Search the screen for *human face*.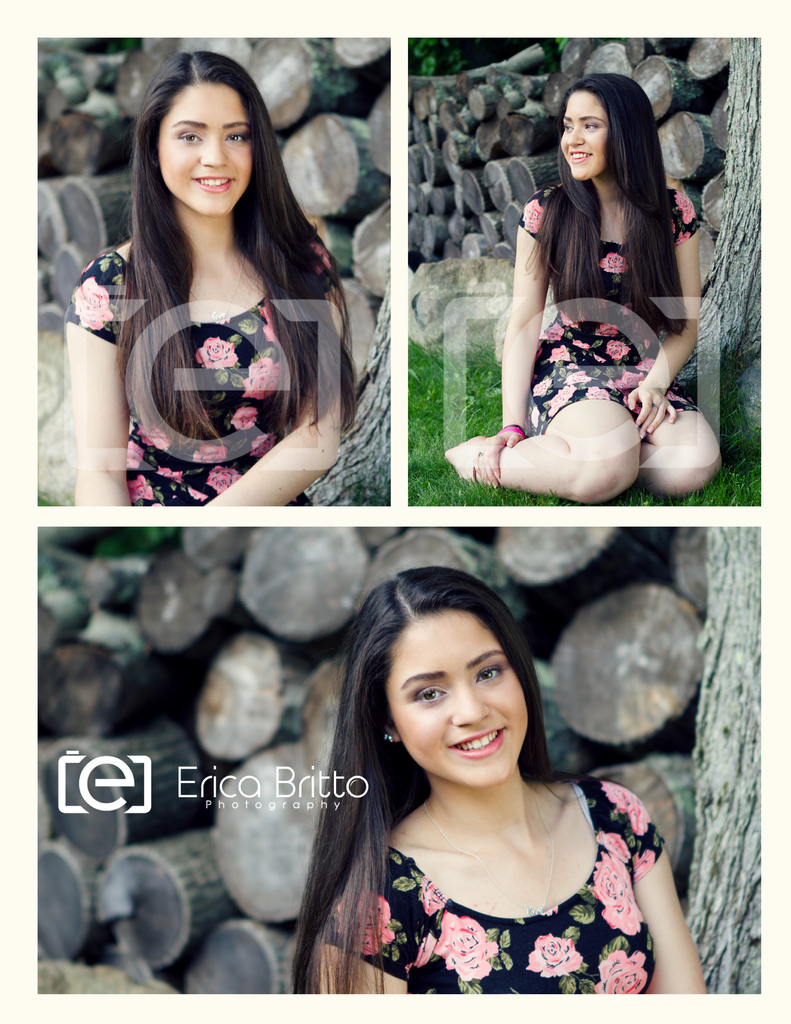
Found at bbox(557, 97, 615, 188).
